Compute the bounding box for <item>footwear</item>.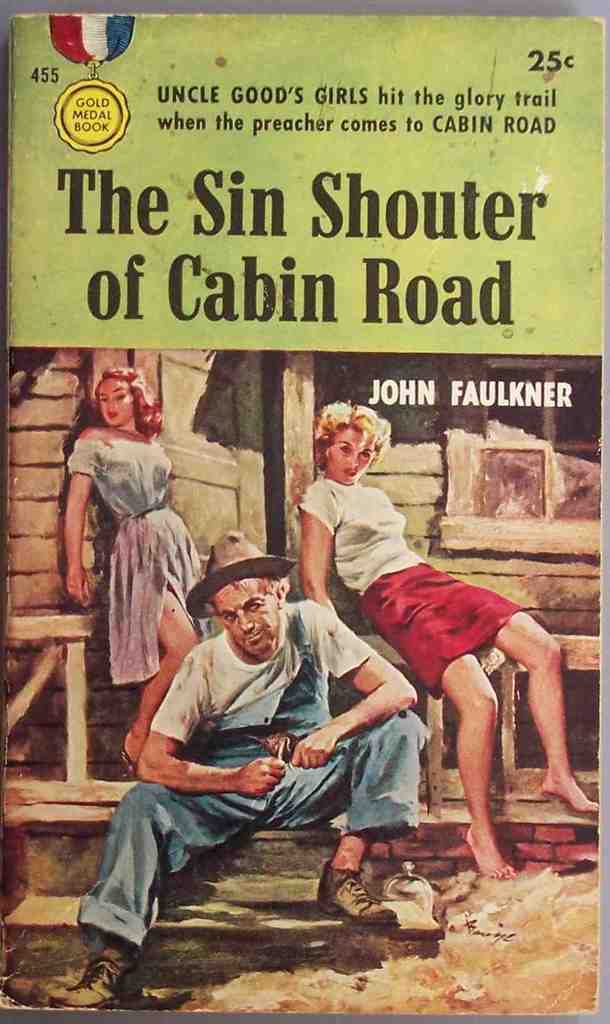
l=49, t=943, r=136, b=1015.
